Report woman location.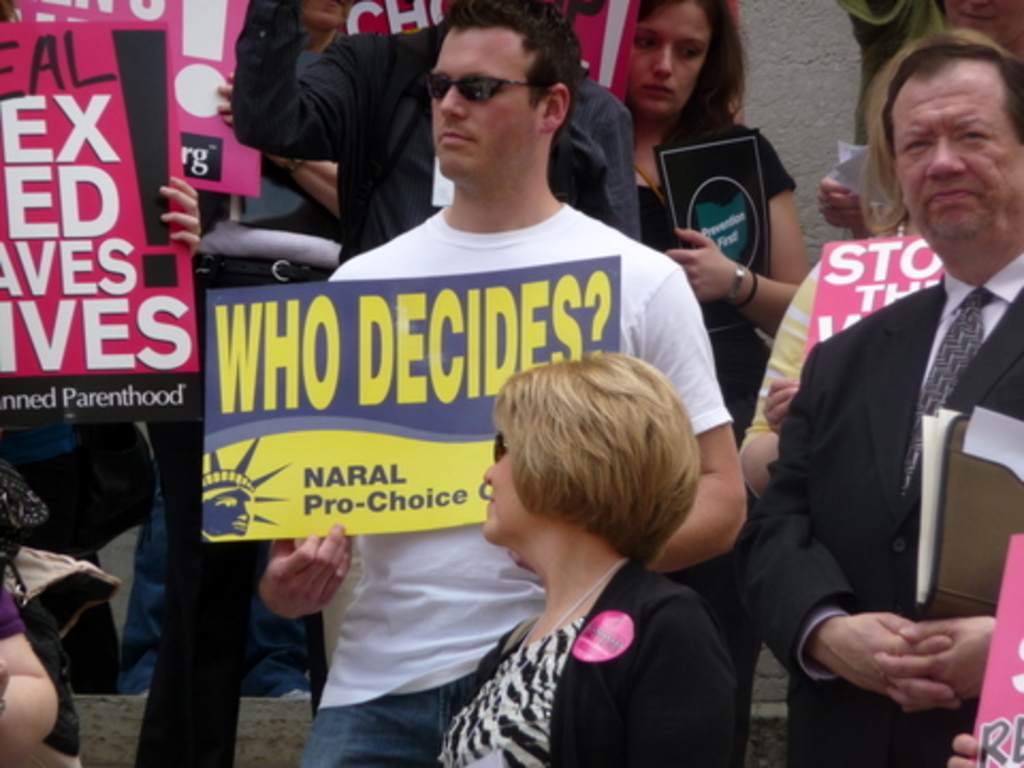
Report: 727/21/1009/503.
